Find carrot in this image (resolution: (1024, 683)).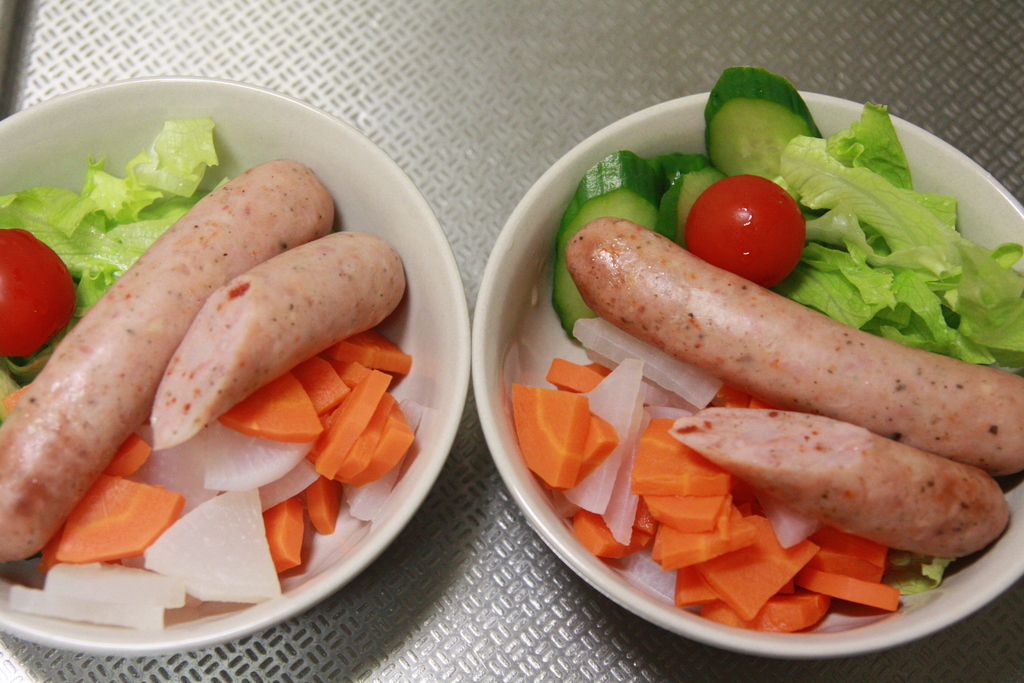
select_region(39, 438, 188, 566).
